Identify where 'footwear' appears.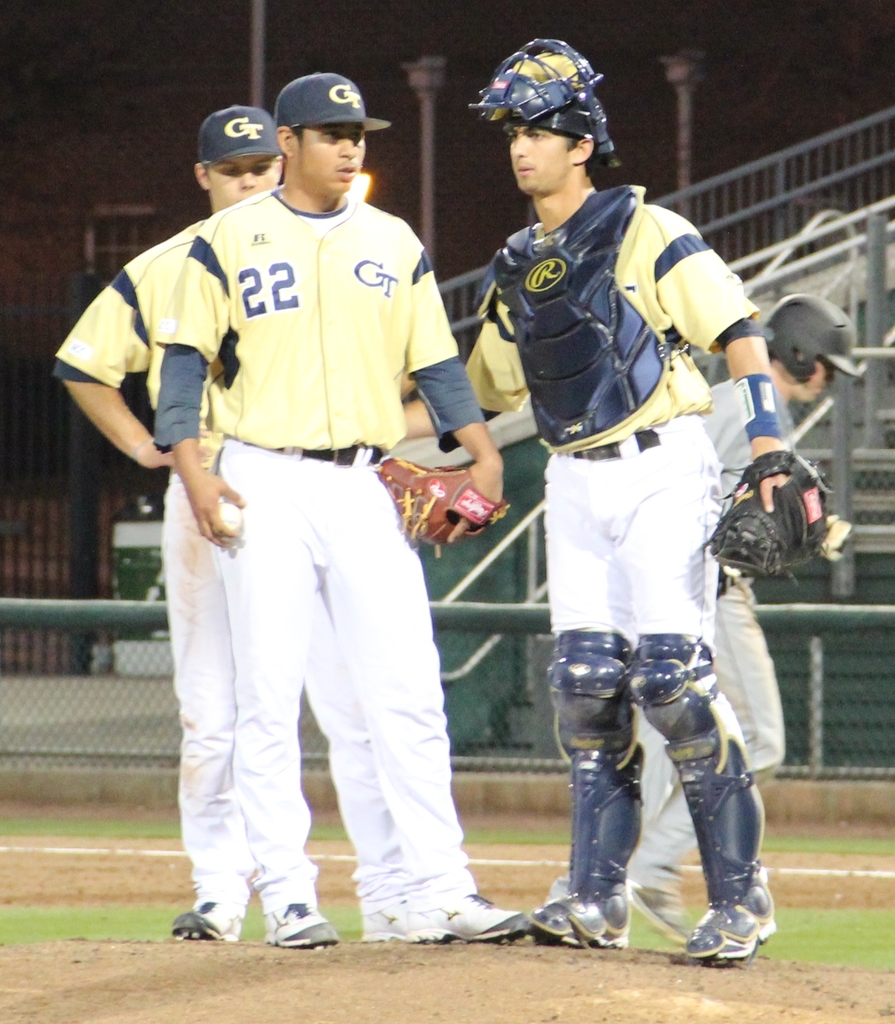
Appears at (268,898,340,949).
